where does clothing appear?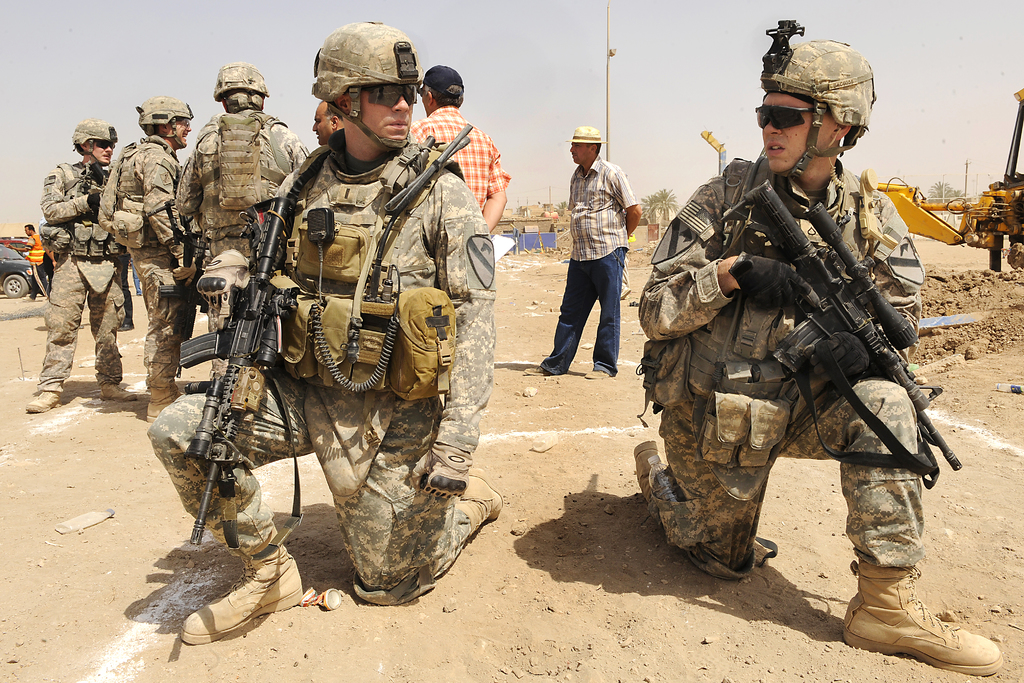
Appears at detection(173, 105, 307, 268).
